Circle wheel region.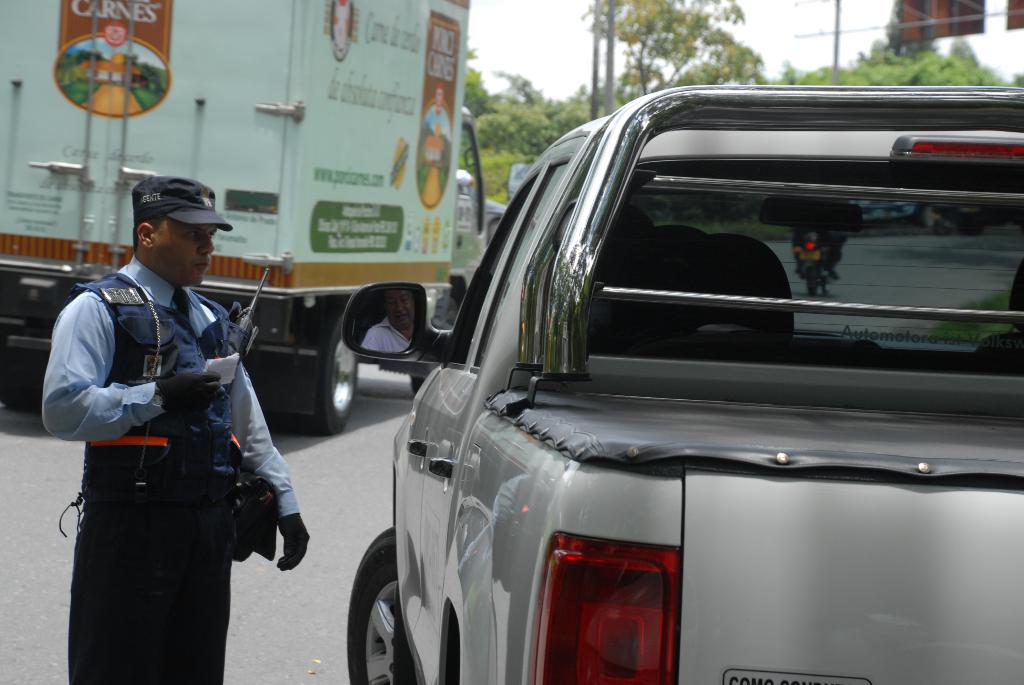
Region: select_region(0, 323, 60, 414).
